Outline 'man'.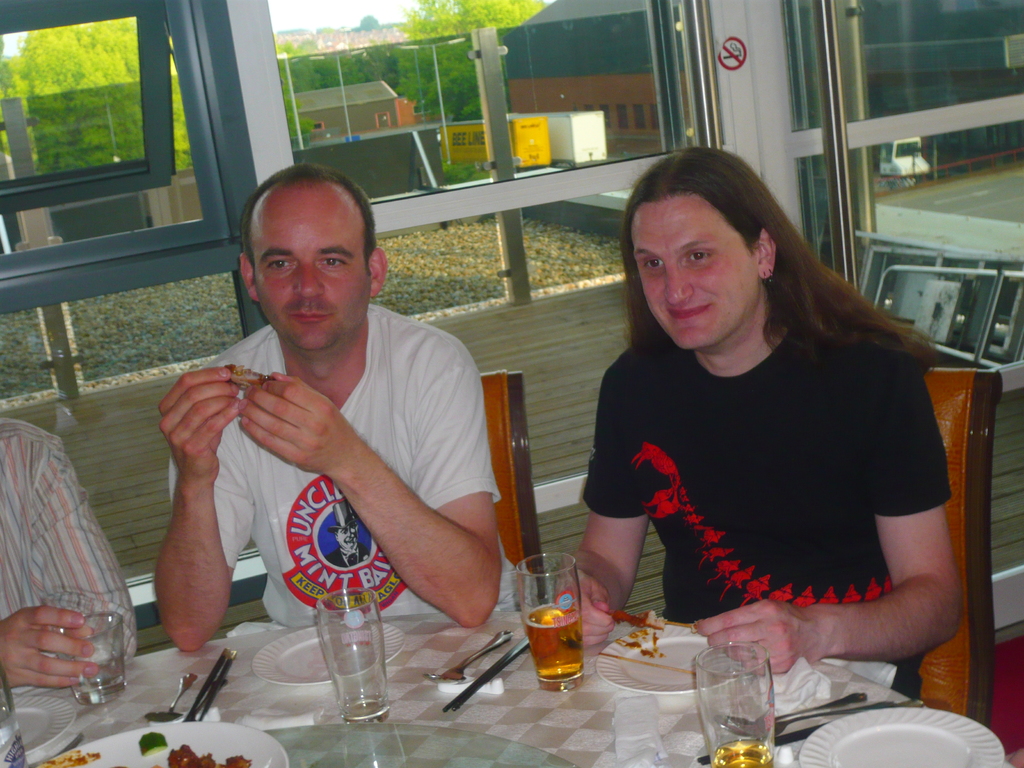
Outline: (152, 164, 509, 655).
